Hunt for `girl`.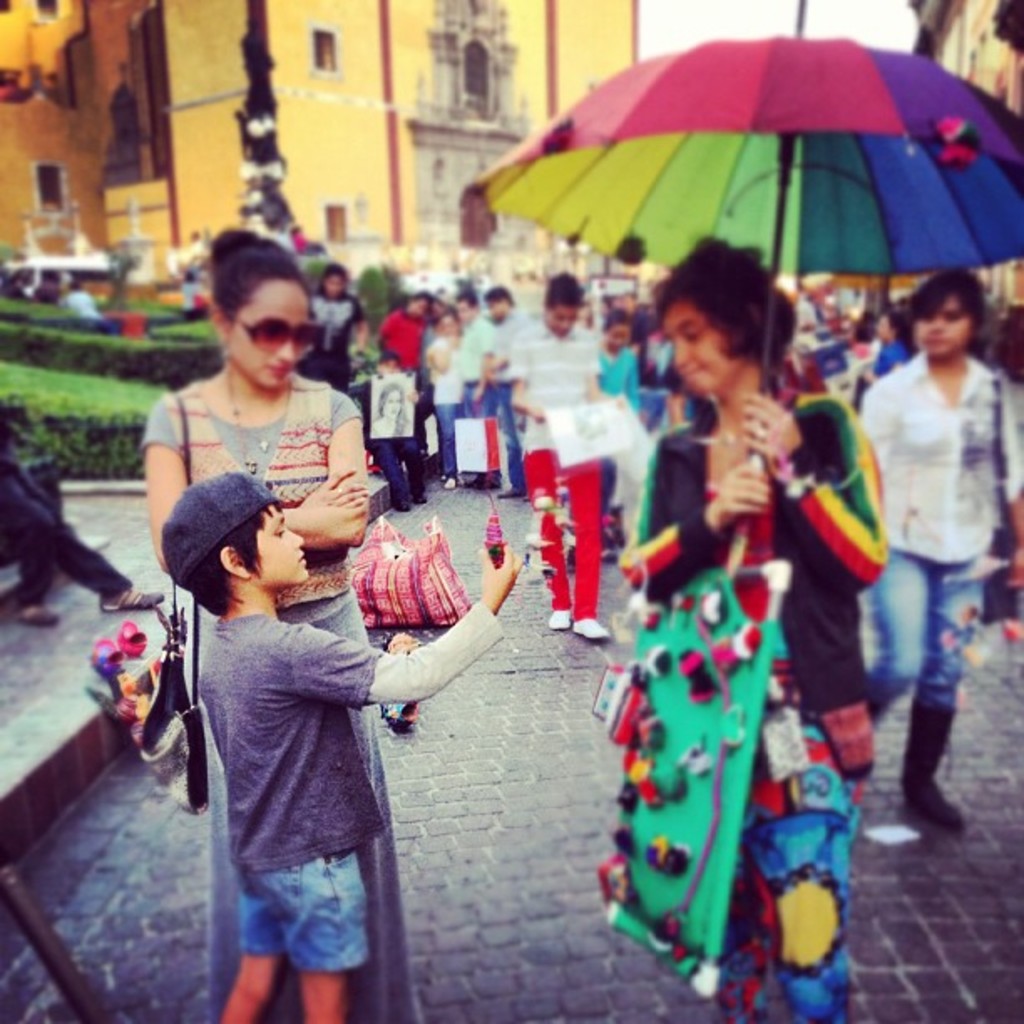
Hunted down at <region>863, 268, 1022, 832</region>.
